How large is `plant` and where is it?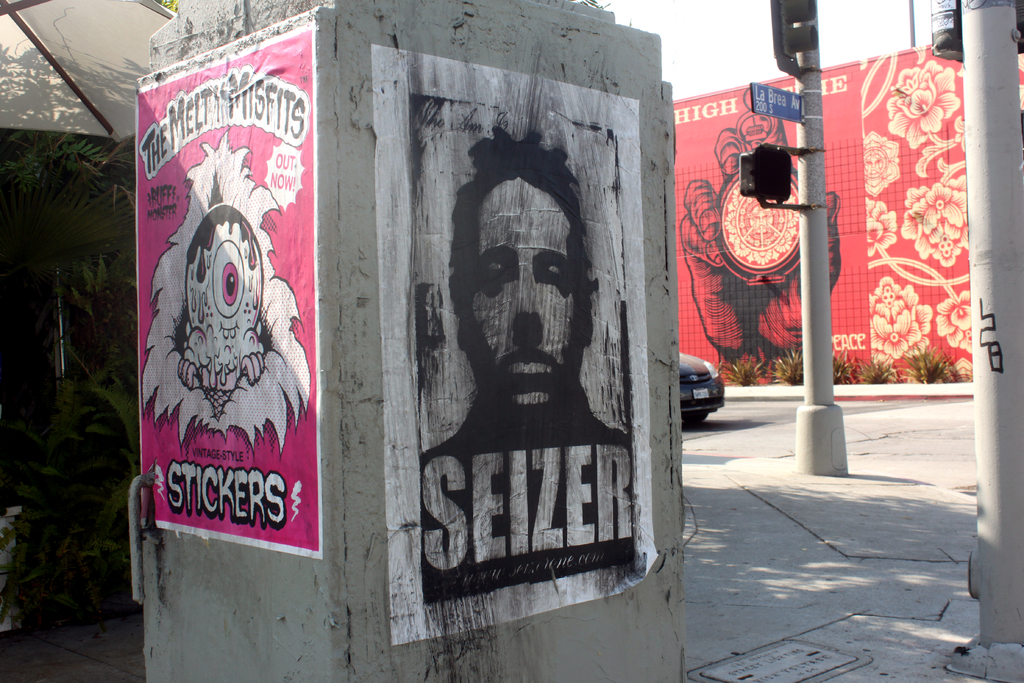
Bounding box: (x1=851, y1=353, x2=897, y2=384).
